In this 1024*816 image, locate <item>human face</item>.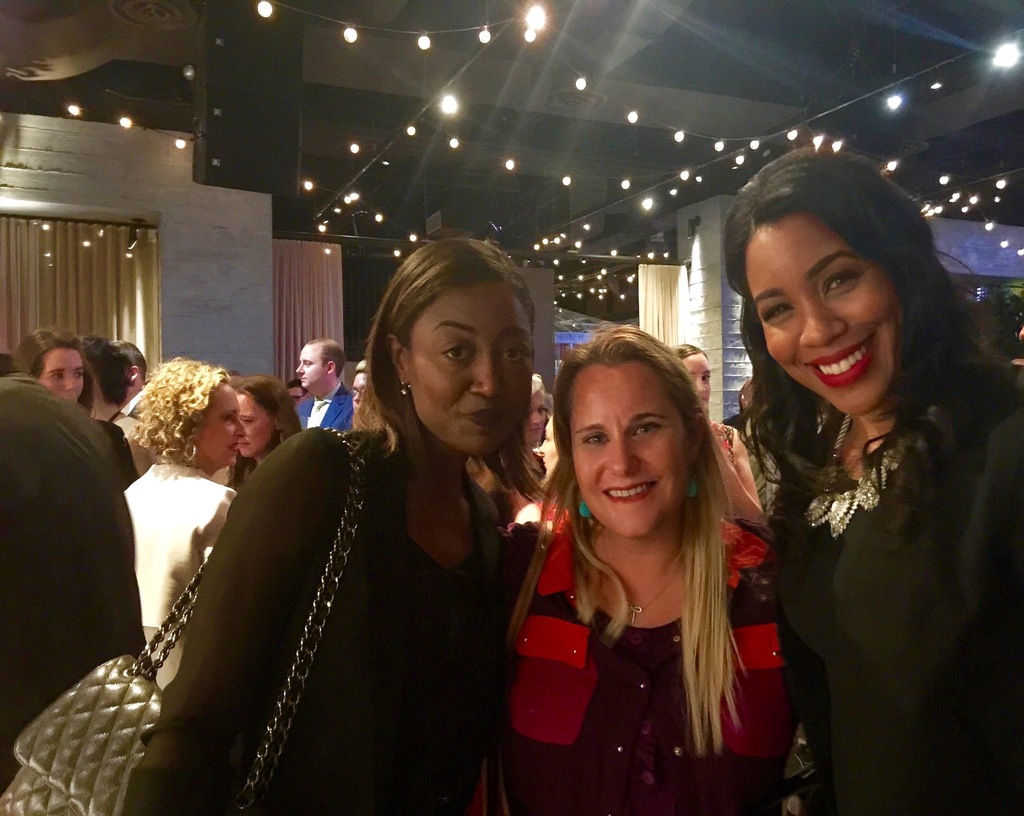
Bounding box: {"left": 408, "top": 277, "right": 531, "bottom": 454}.
